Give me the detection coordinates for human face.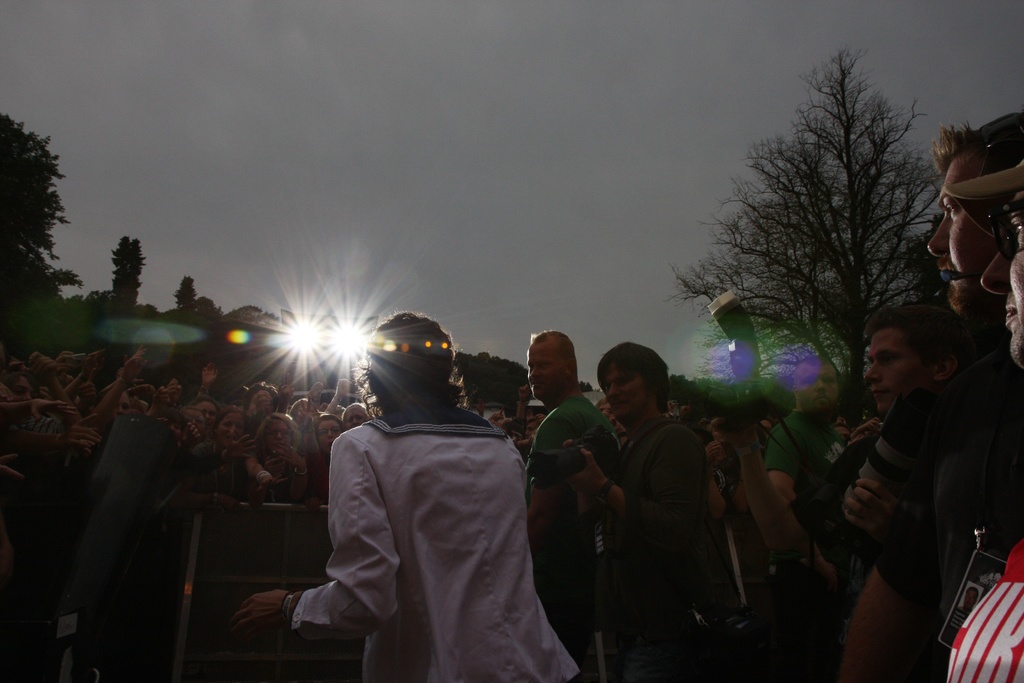
BBox(262, 415, 291, 461).
